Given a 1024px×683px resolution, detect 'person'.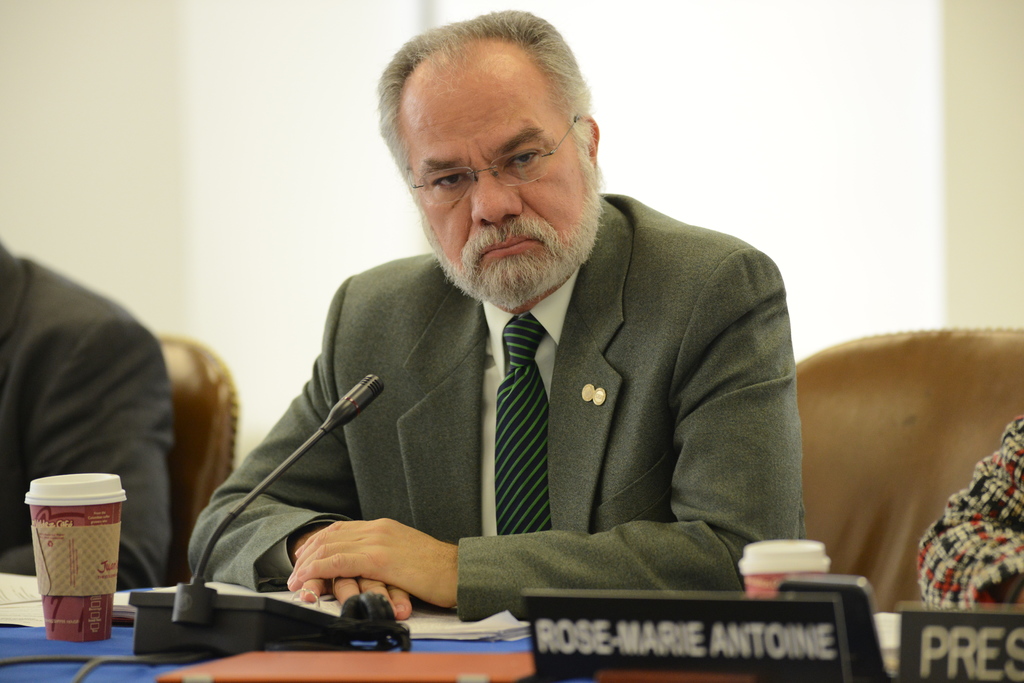
bbox(0, 239, 174, 592).
